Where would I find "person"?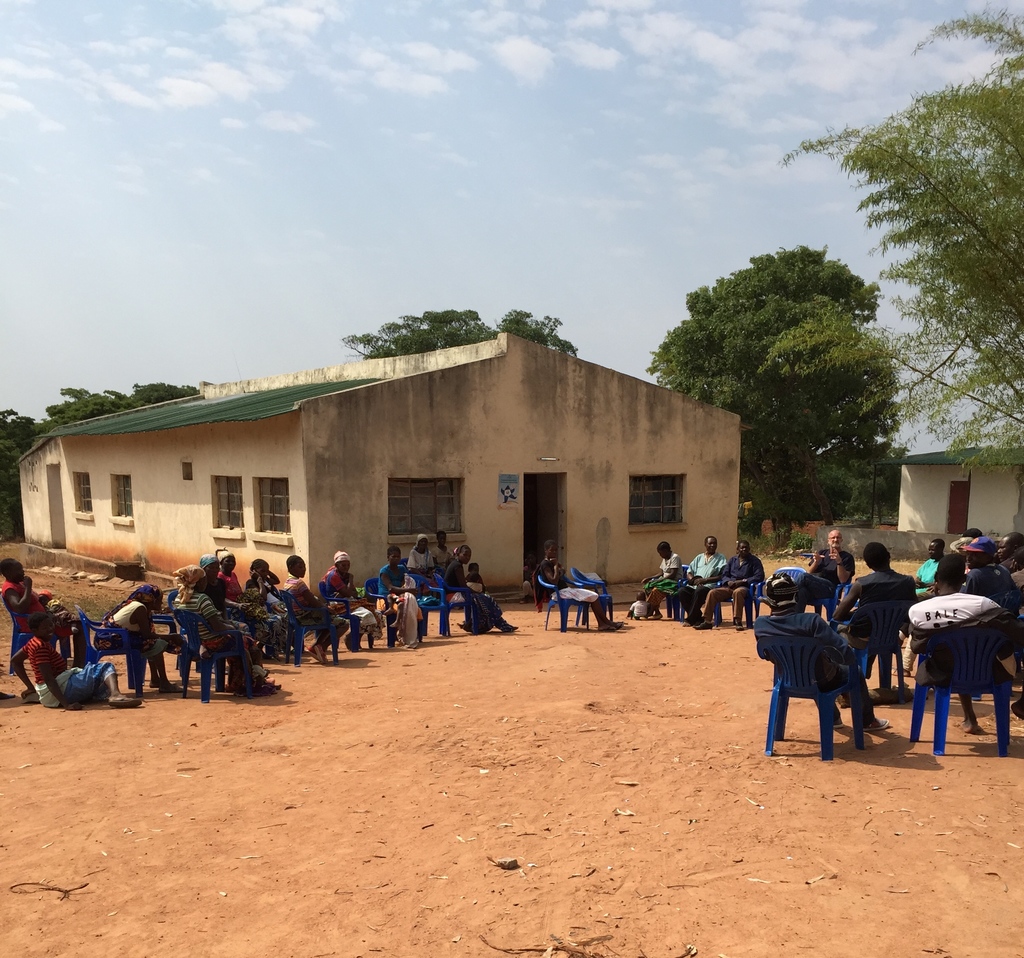
At (x1=97, y1=577, x2=186, y2=700).
